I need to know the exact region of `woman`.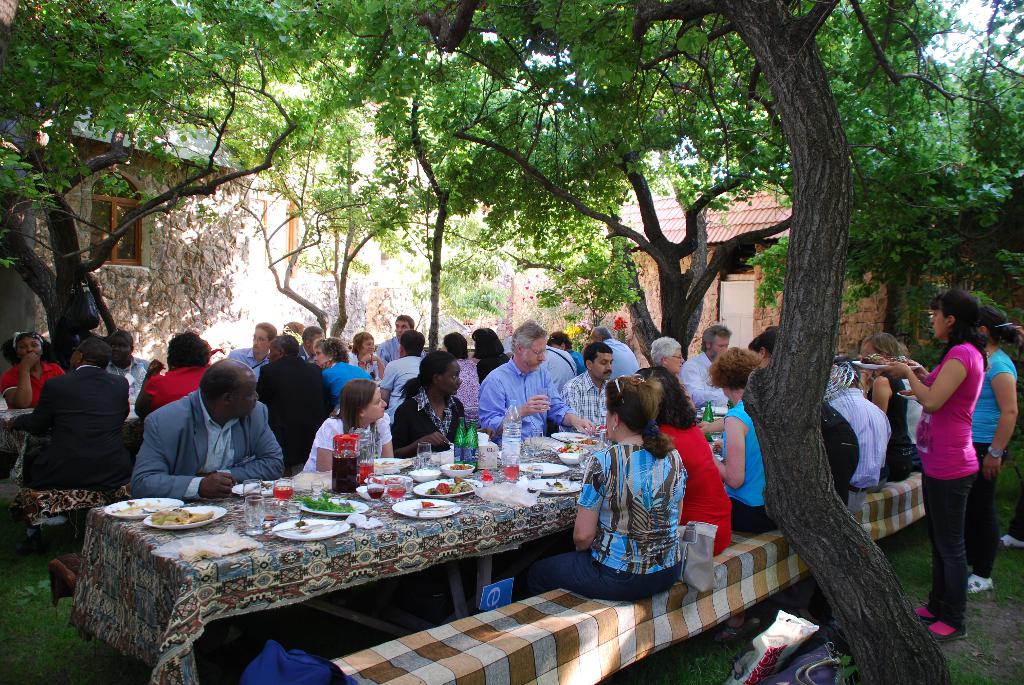
Region: [left=348, top=329, right=387, bottom=382].
